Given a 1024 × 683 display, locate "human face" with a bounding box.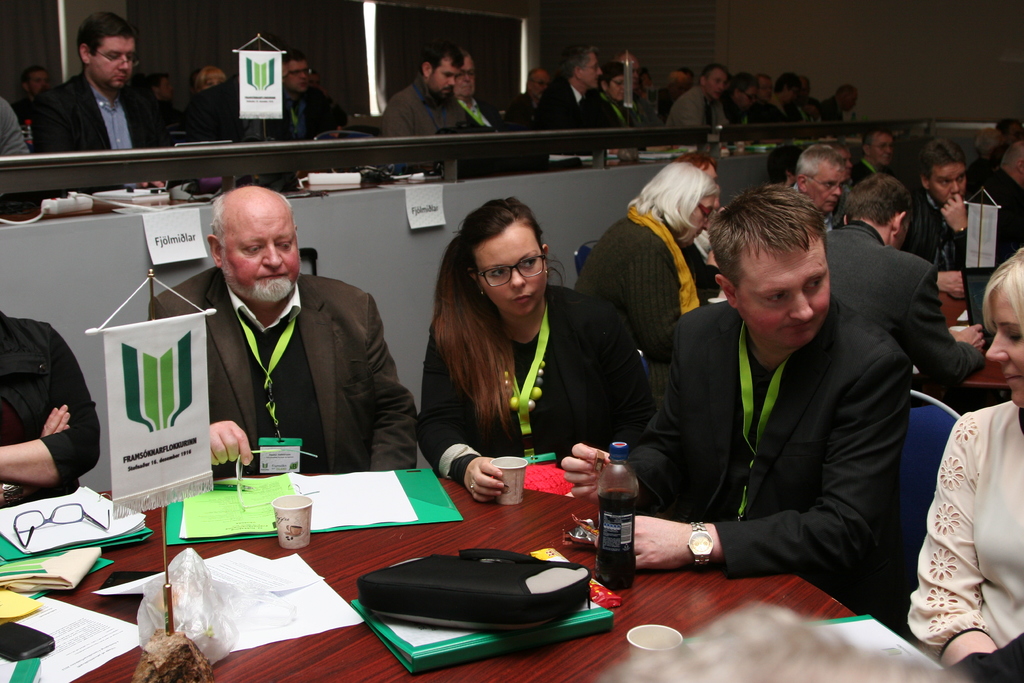
Located: 705, 72, 724, 94.
